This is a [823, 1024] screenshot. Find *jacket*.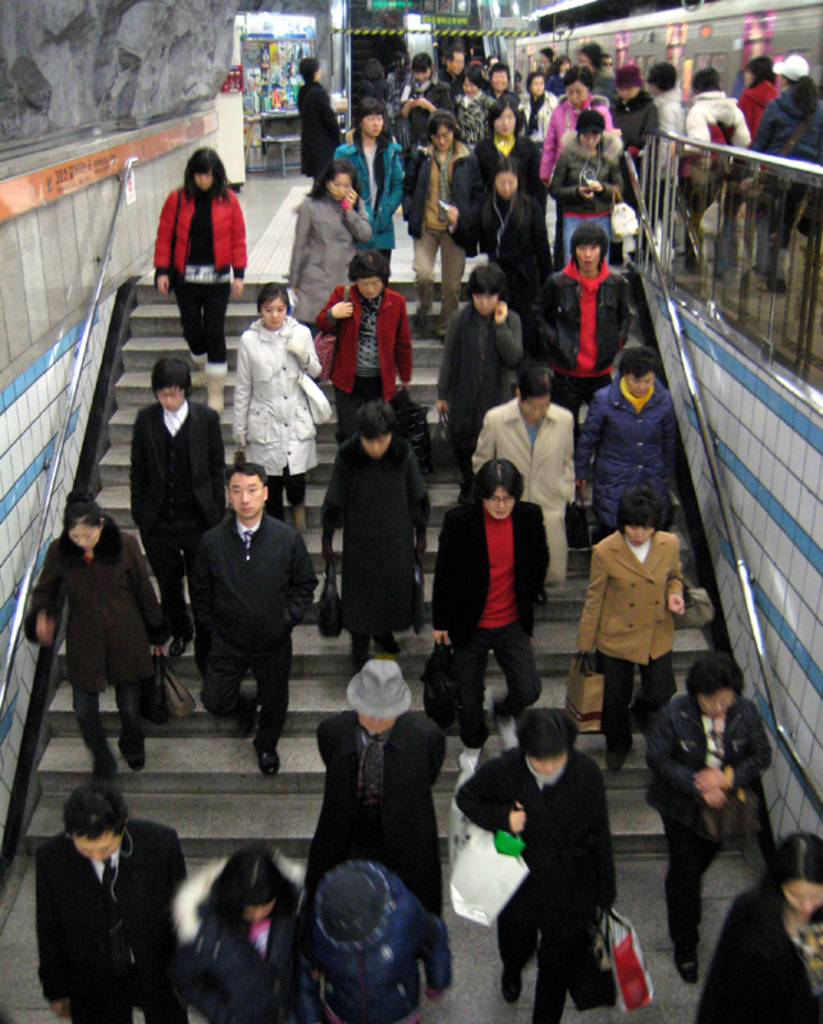
Bounding box: l=179, t=874, r=303, b=1023.
